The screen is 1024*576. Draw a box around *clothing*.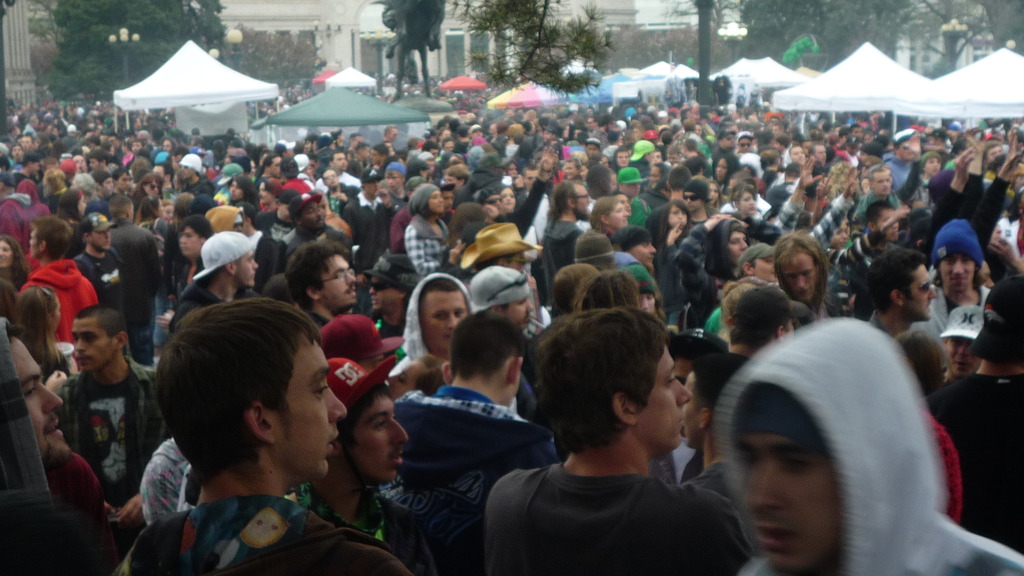
bbox=[826, 227, 886, 323].
